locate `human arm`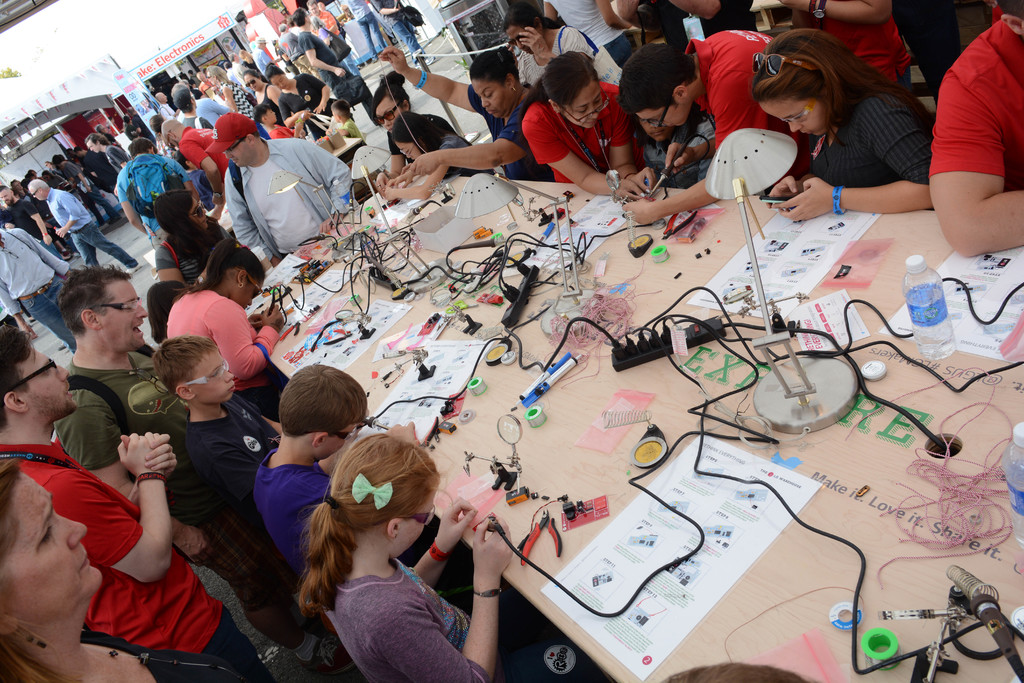
bbox=[668, 0, 751, 23]
